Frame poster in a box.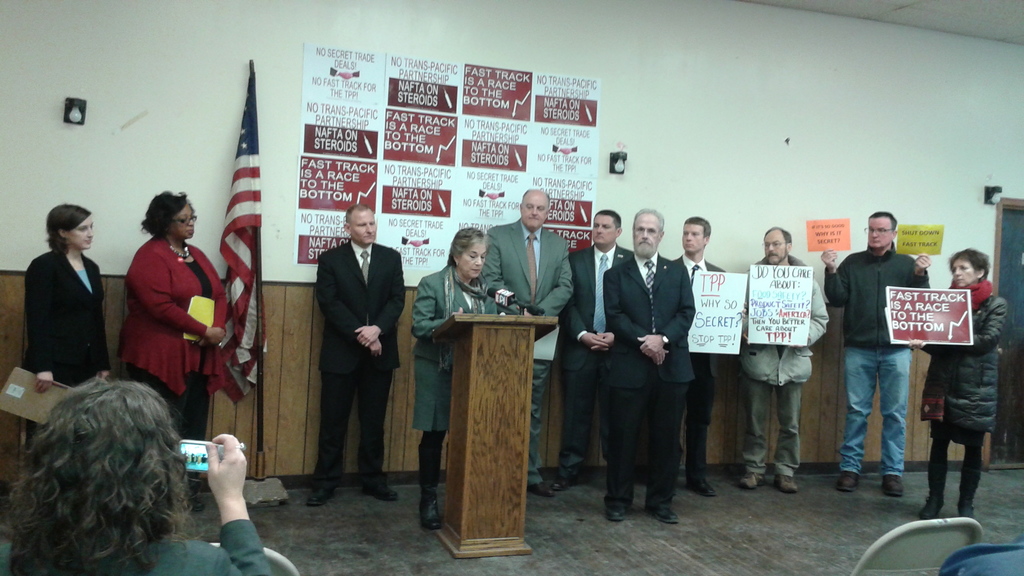
(x1=890, y1=285, x2=976, y2=347).
